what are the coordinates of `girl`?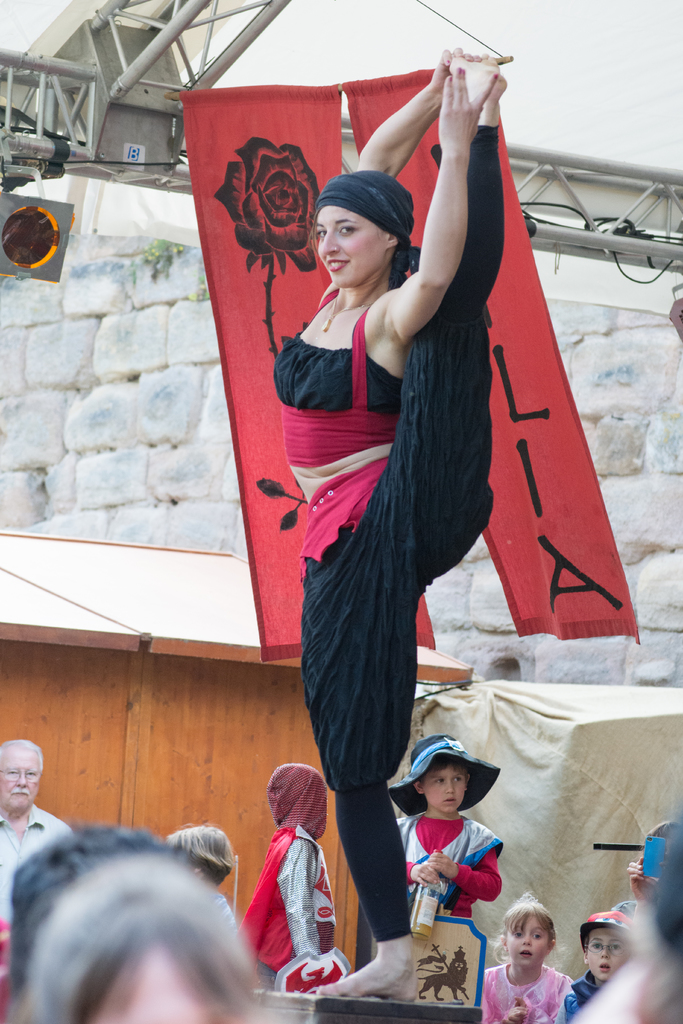
479:889:568:1023.
